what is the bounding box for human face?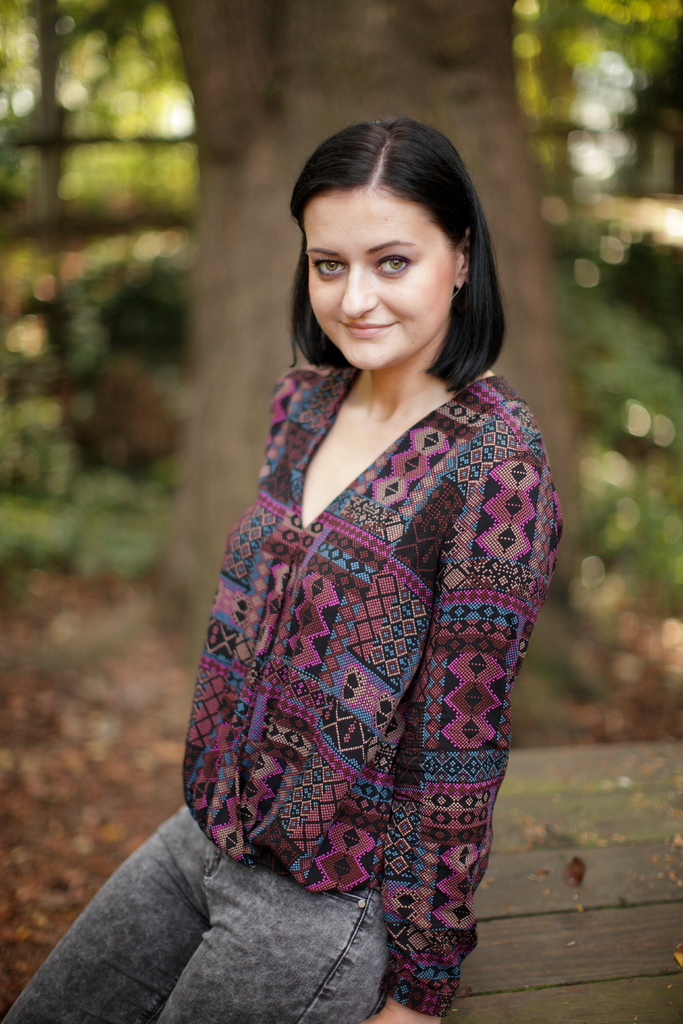
Rect(304, 189, 457, 369).
